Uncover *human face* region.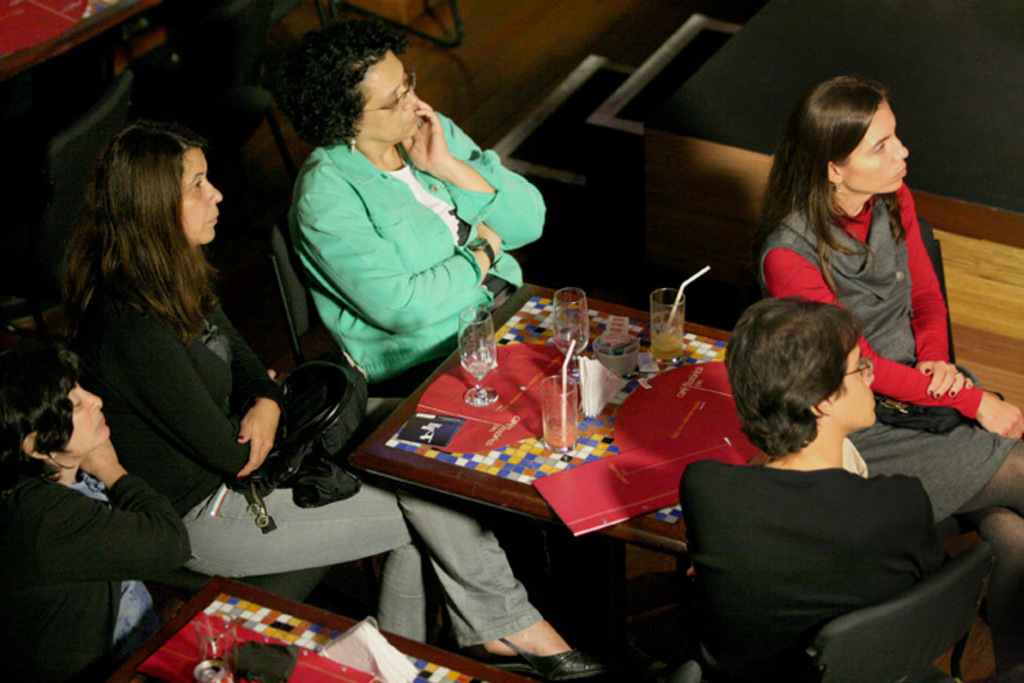
Uncovered: crop(827, 350, 882, 426).
